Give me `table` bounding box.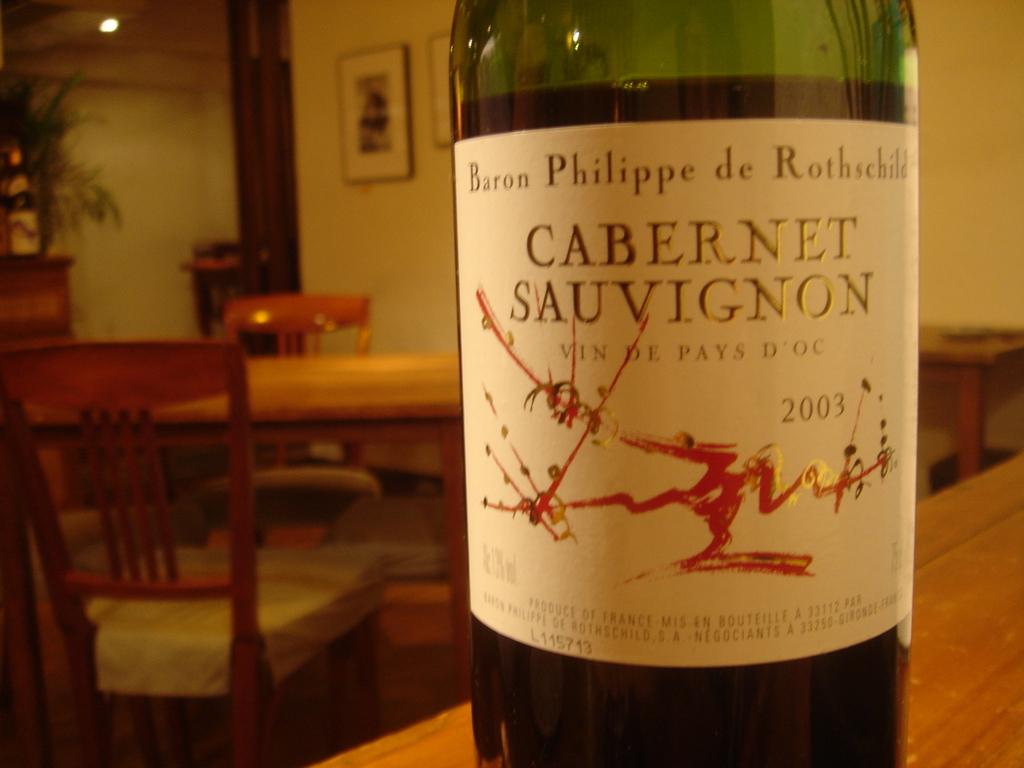
detection(63, 351, 422, 751).
